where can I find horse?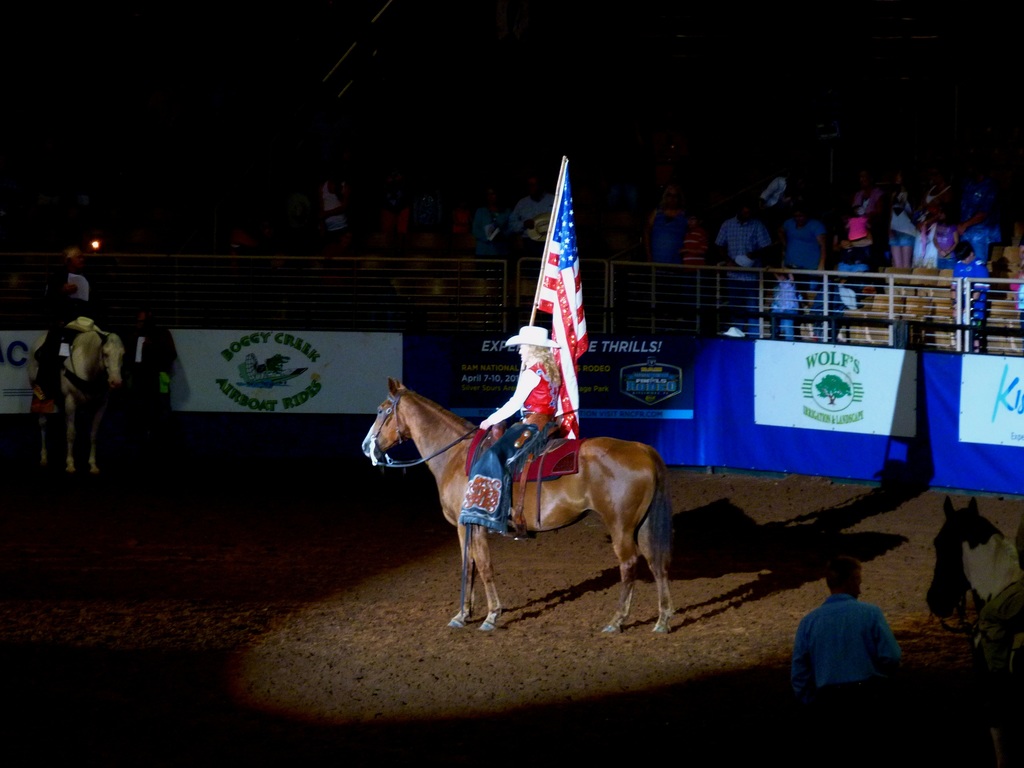
You can find it at <bbox>22, 324, 127, 476</bbox>.
